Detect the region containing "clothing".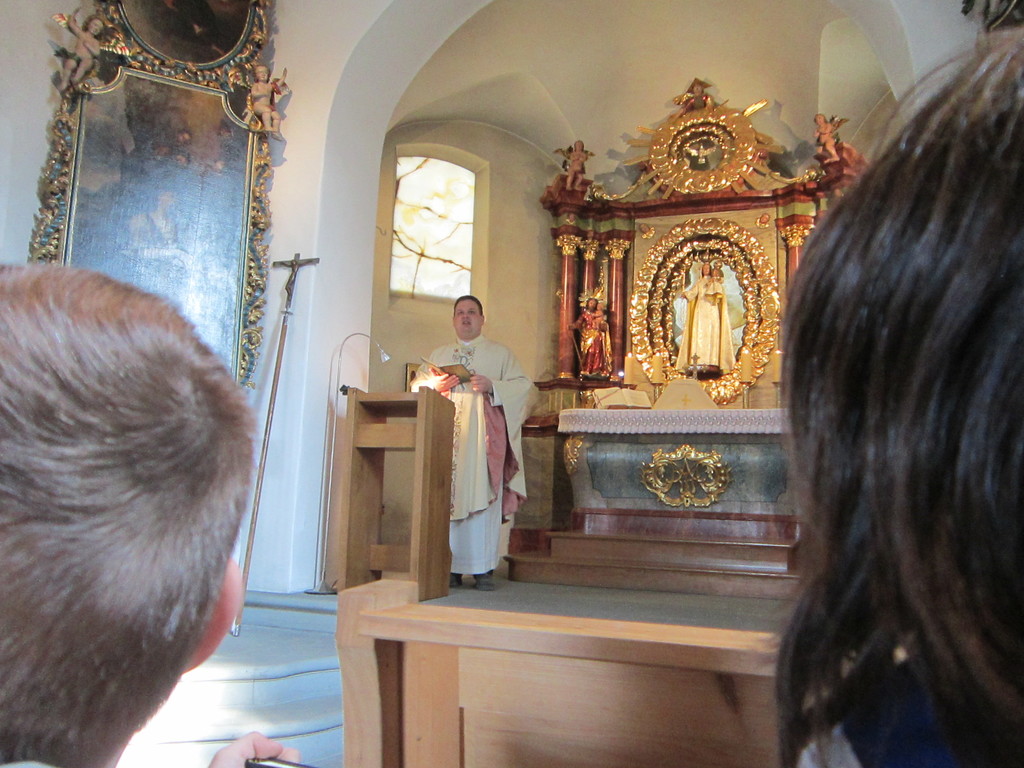
[682,271,735,377].
